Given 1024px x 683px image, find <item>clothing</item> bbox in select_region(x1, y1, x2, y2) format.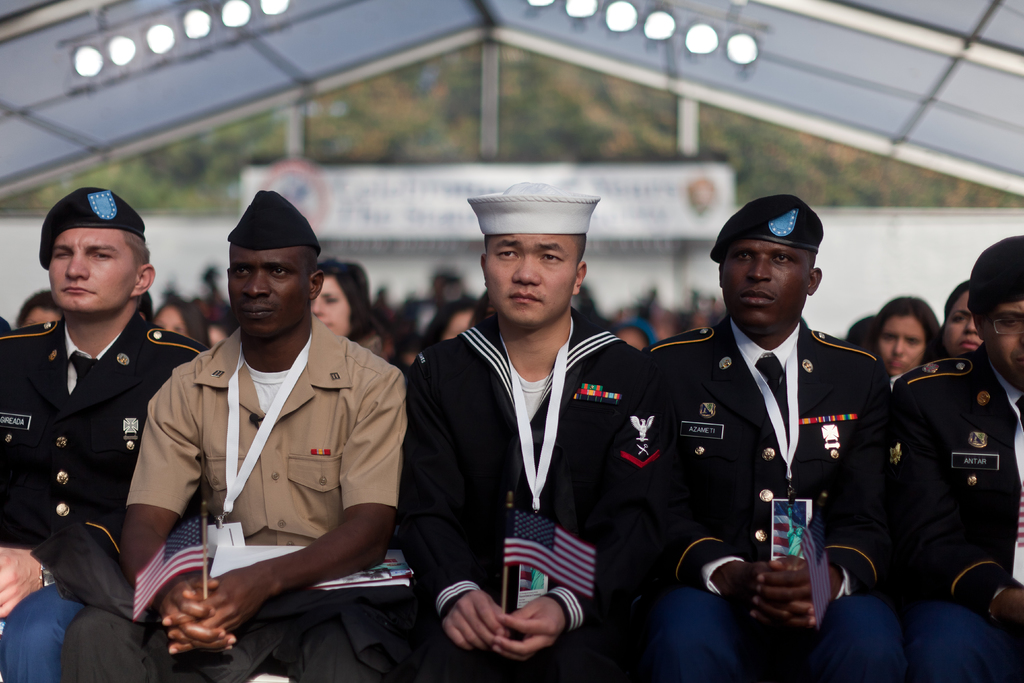
select_region(641, 308, 943, 682).
